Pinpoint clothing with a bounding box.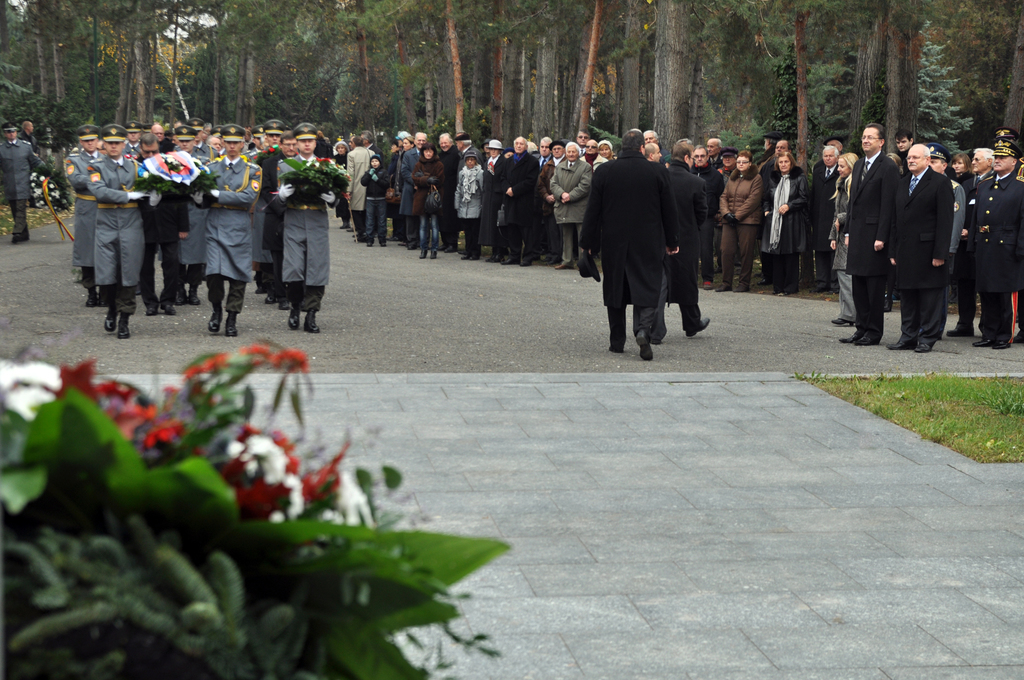
0 136 47 233.
